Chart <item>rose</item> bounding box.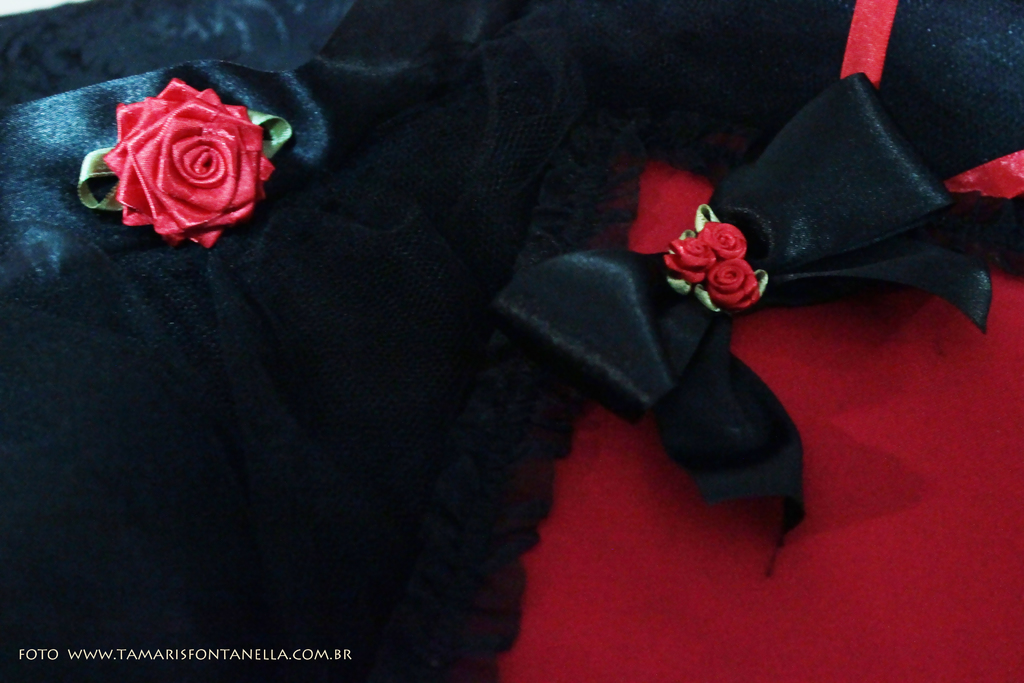
Charted: bbox=[99, 78, 276, 250].
